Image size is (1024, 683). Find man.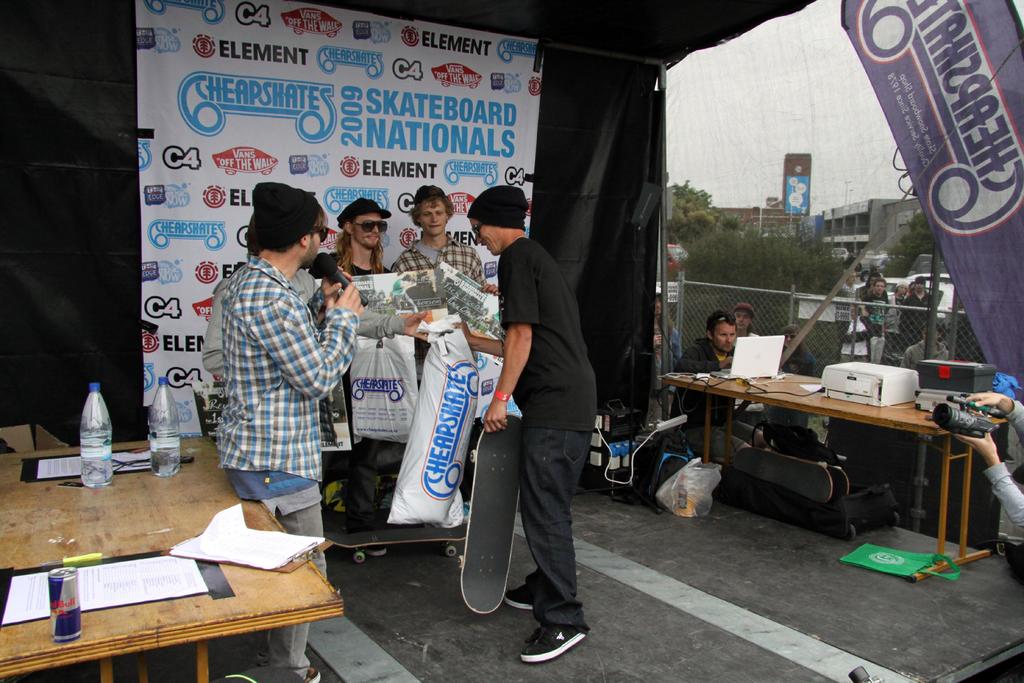
bbox=[867, 279, 888, 308].
